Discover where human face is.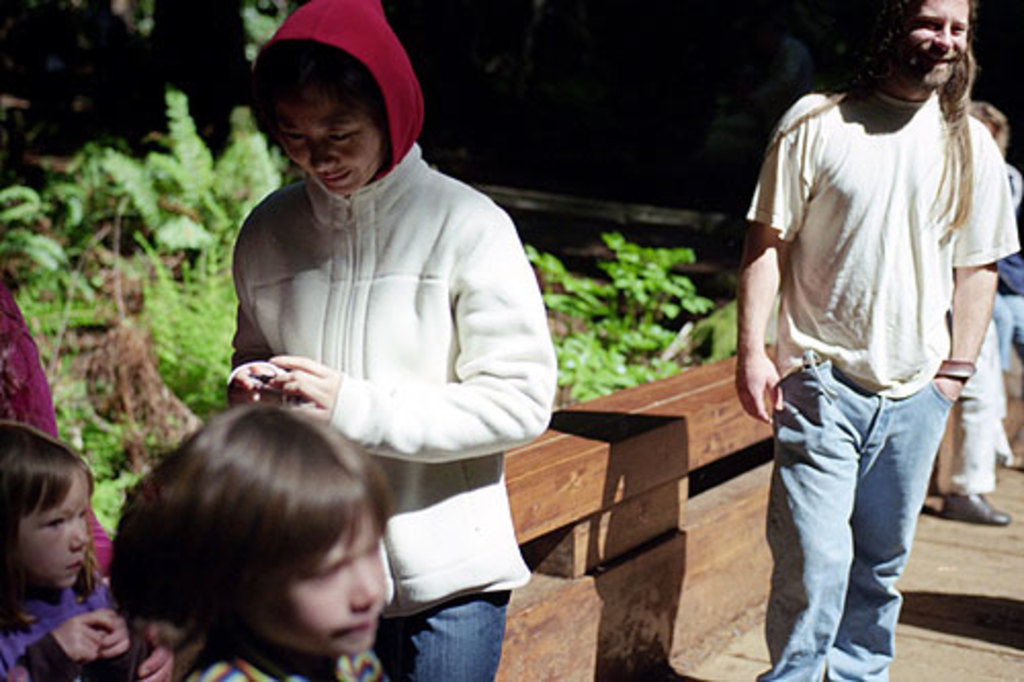
Discovered at BBox(272, 84, 381, 195).
